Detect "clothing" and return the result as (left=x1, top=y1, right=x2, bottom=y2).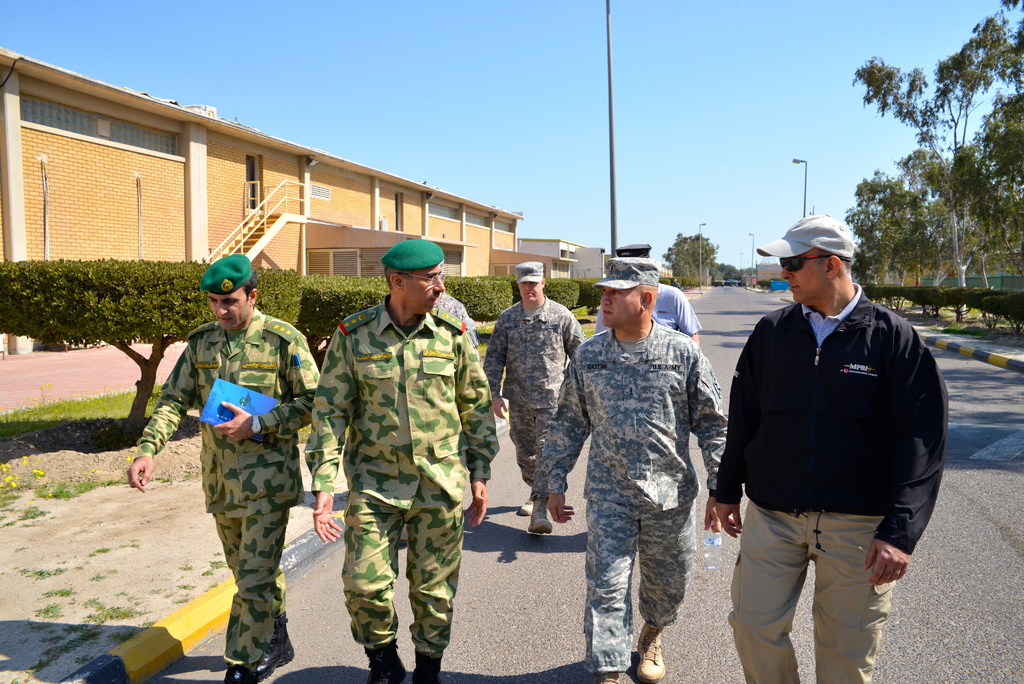
(left=131, top=305, right=318, bottom=670).
